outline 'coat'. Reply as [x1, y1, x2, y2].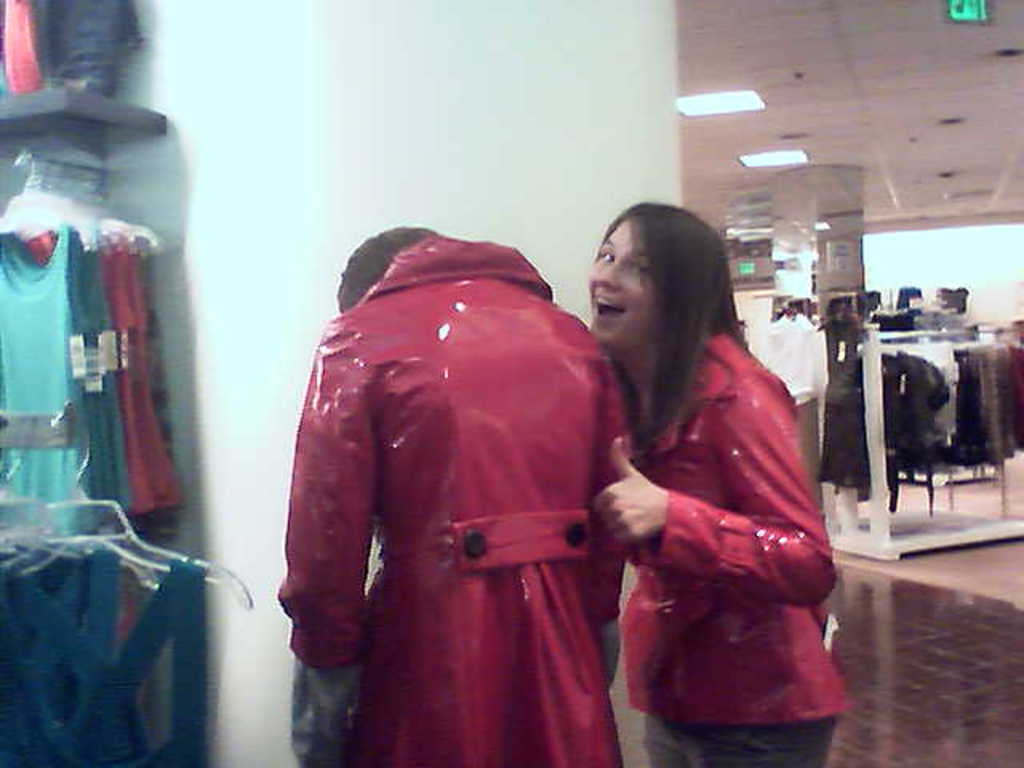
[624, 317, 854, 738].
